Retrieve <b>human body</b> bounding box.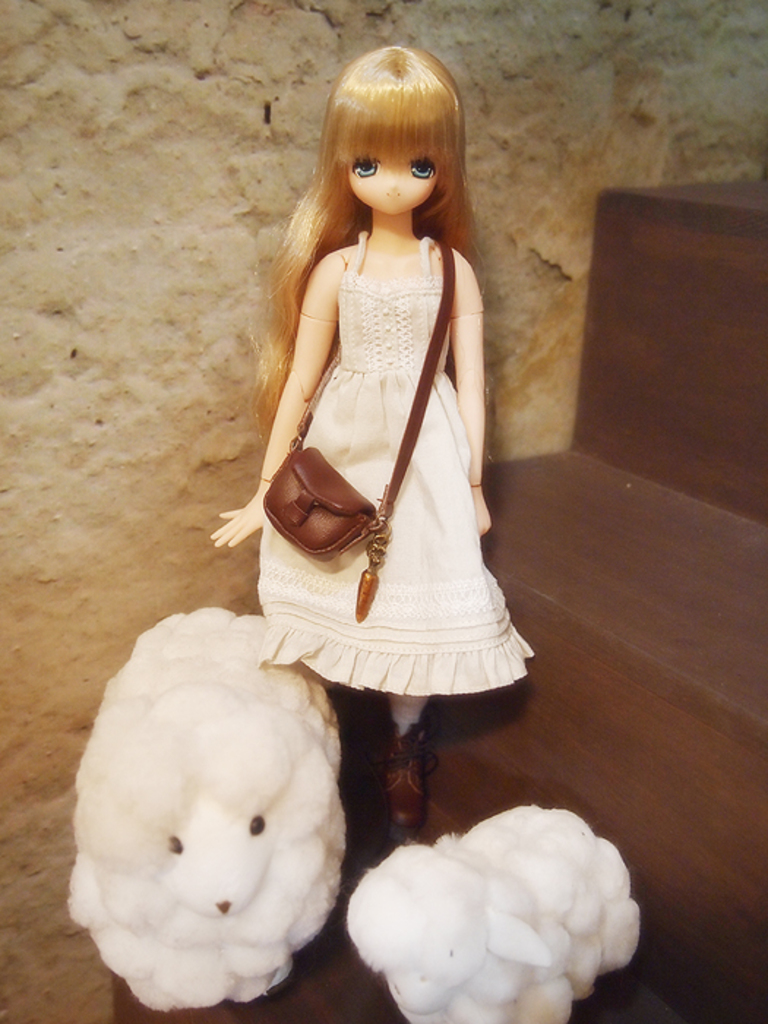
Bounding box: (208, 224, 540, 816).
